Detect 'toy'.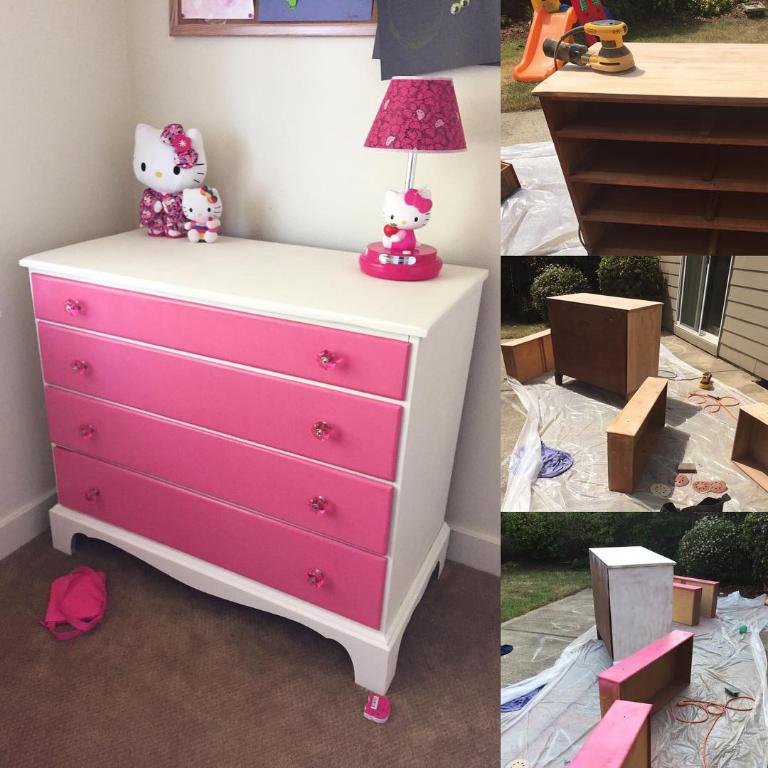
Detected at {"left": 134, "top": 123, "right": 206, "bottom": 236}.
